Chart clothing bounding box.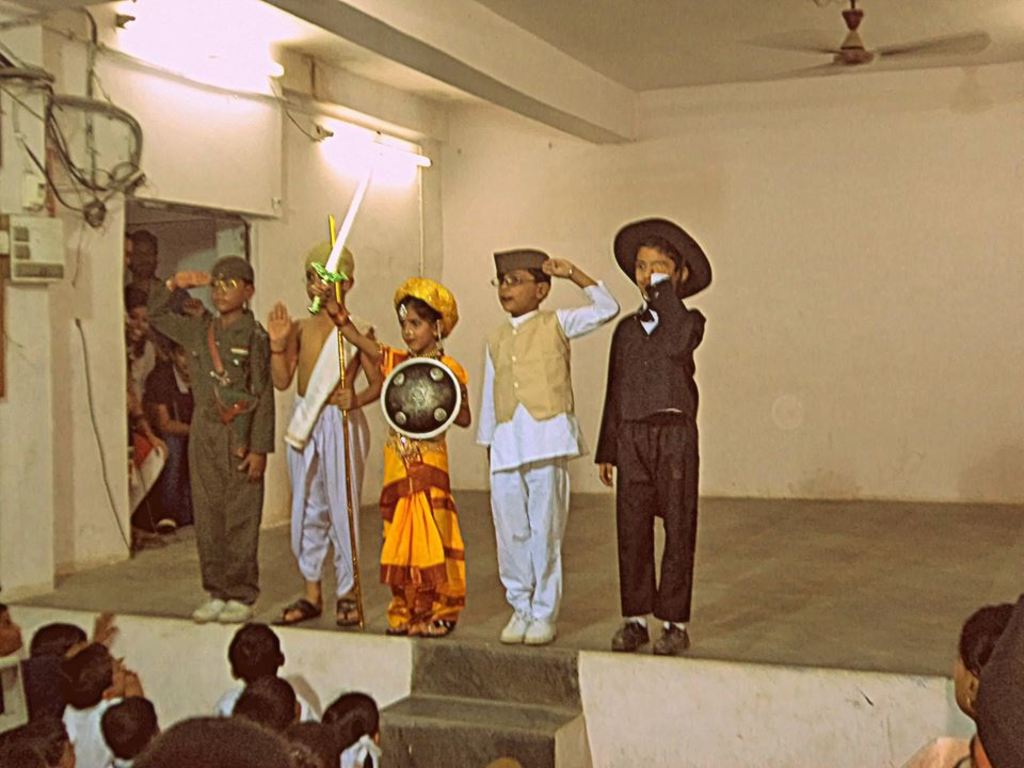
Charted: 215:687:320:723.
